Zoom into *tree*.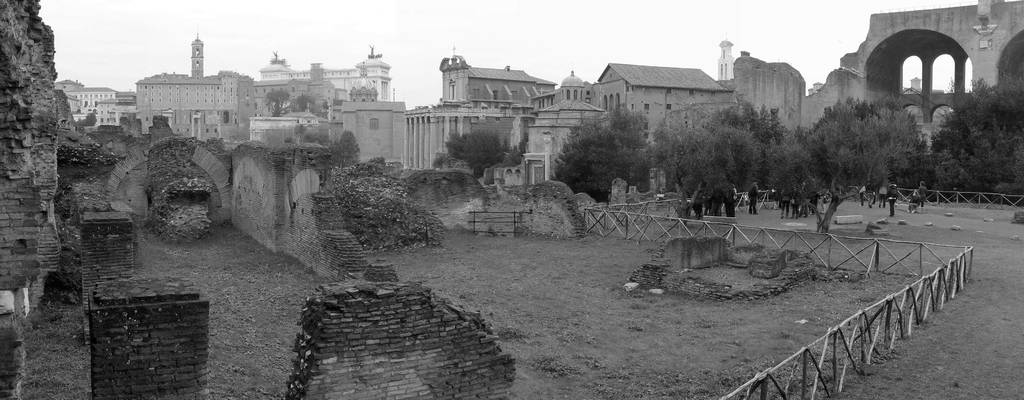
Zoom target: box(305, 126, 326, 146).
